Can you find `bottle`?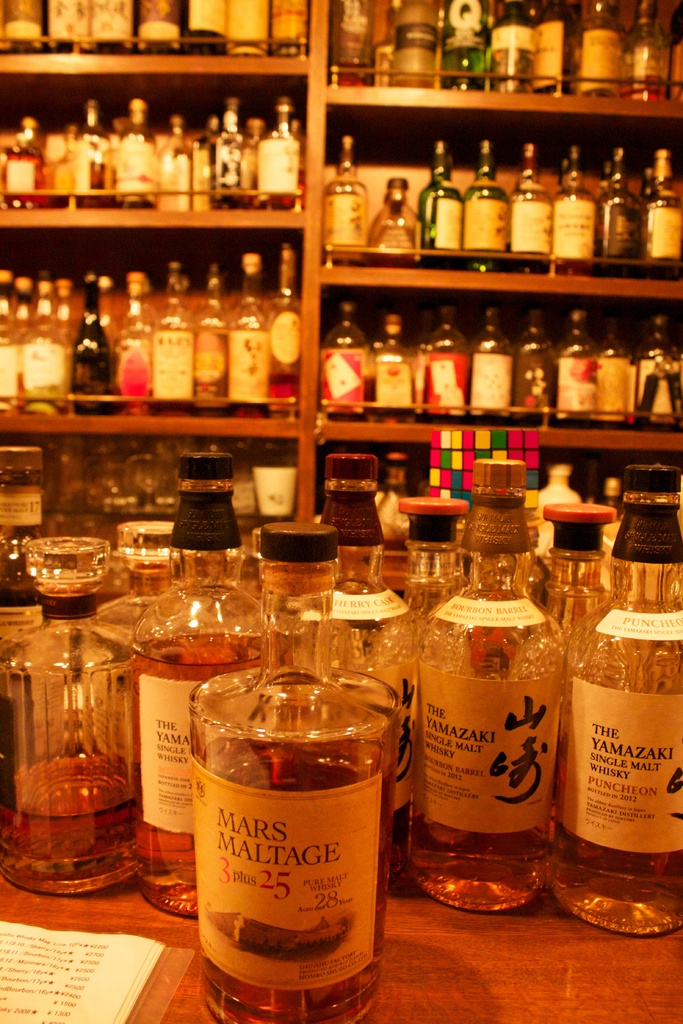
Yes, bounding box: <region>511, 142, 553, 254</region>.
